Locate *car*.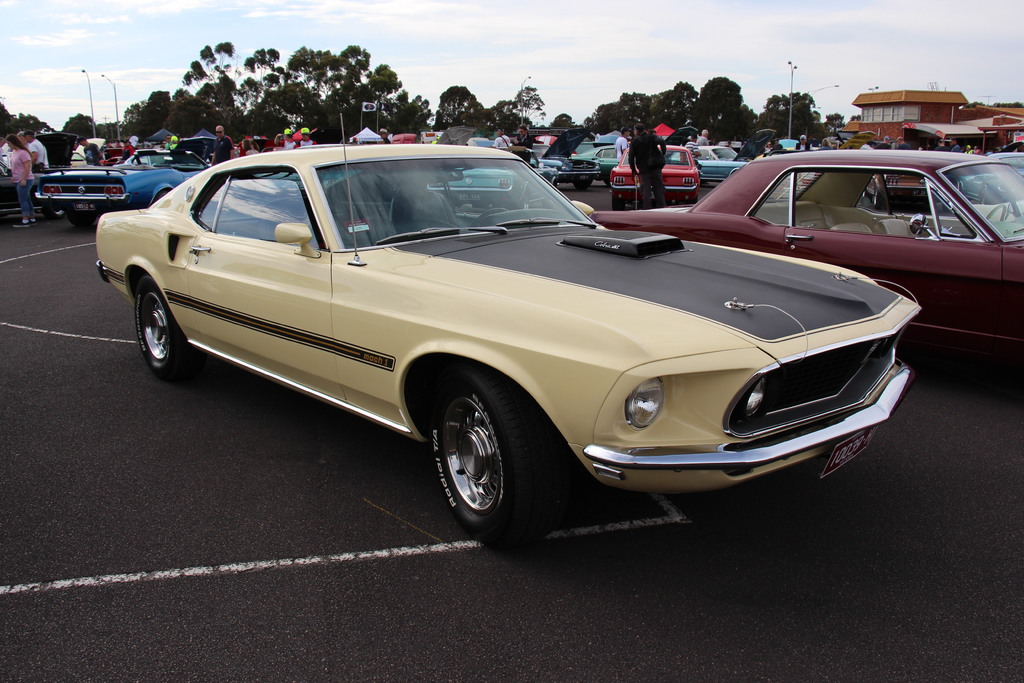
Bounding box: bbox(35, 131, 221, 222).
